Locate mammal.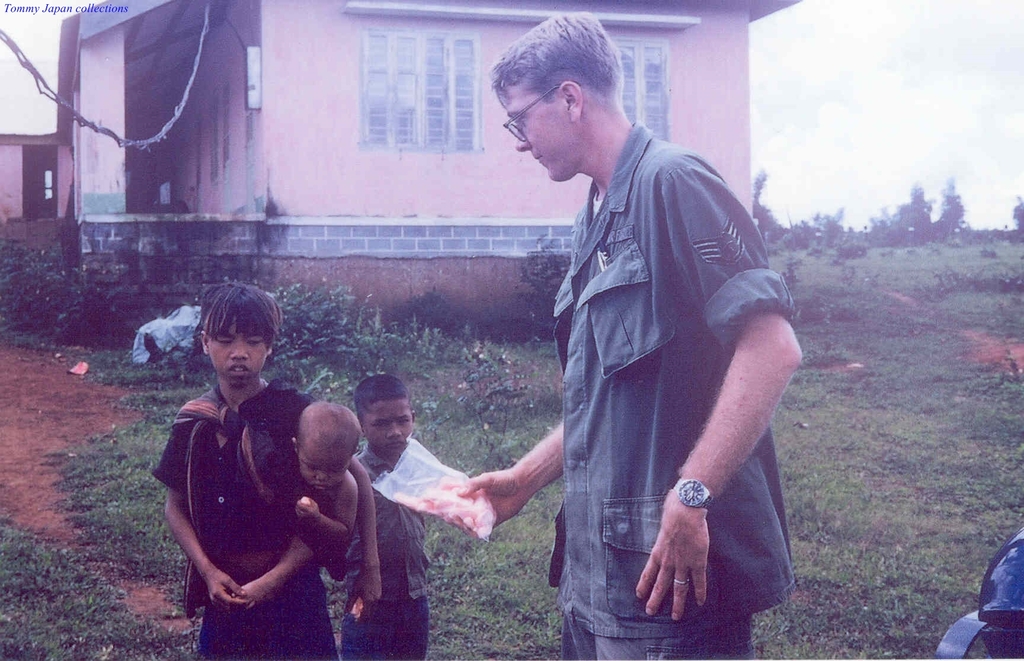
Bounding box: locate(457, 13, 808, 660).
